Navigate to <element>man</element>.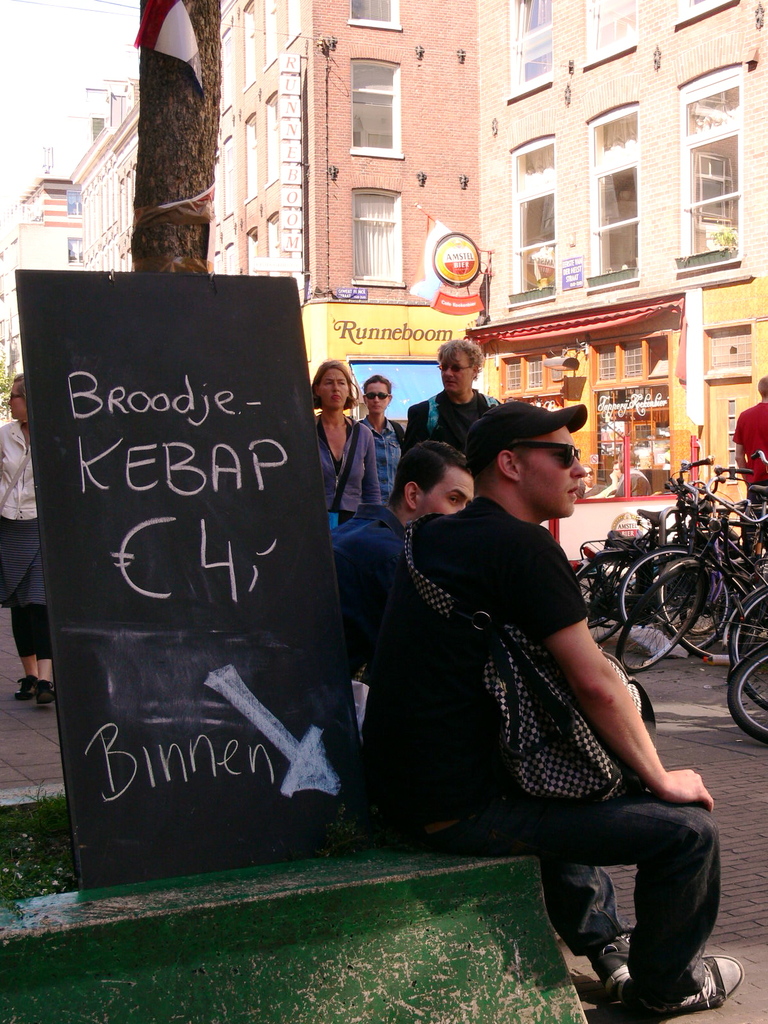
Navigation target: 734, 372, 767, 490.
